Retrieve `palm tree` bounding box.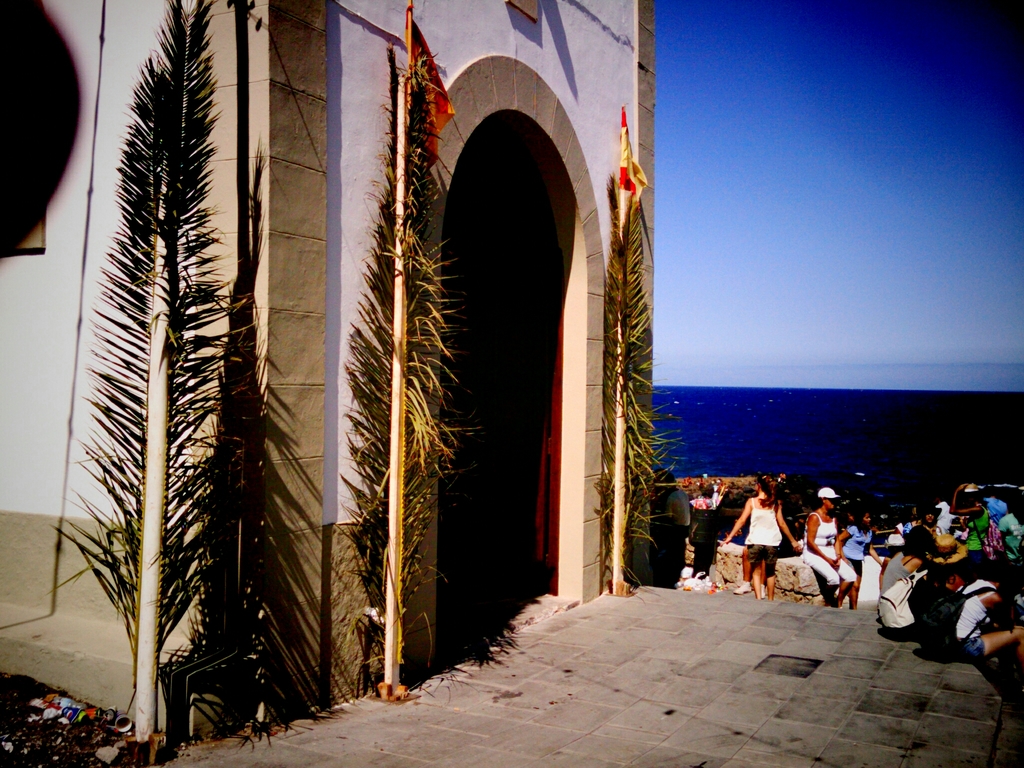
Bounding box: 340,92,444,673.
